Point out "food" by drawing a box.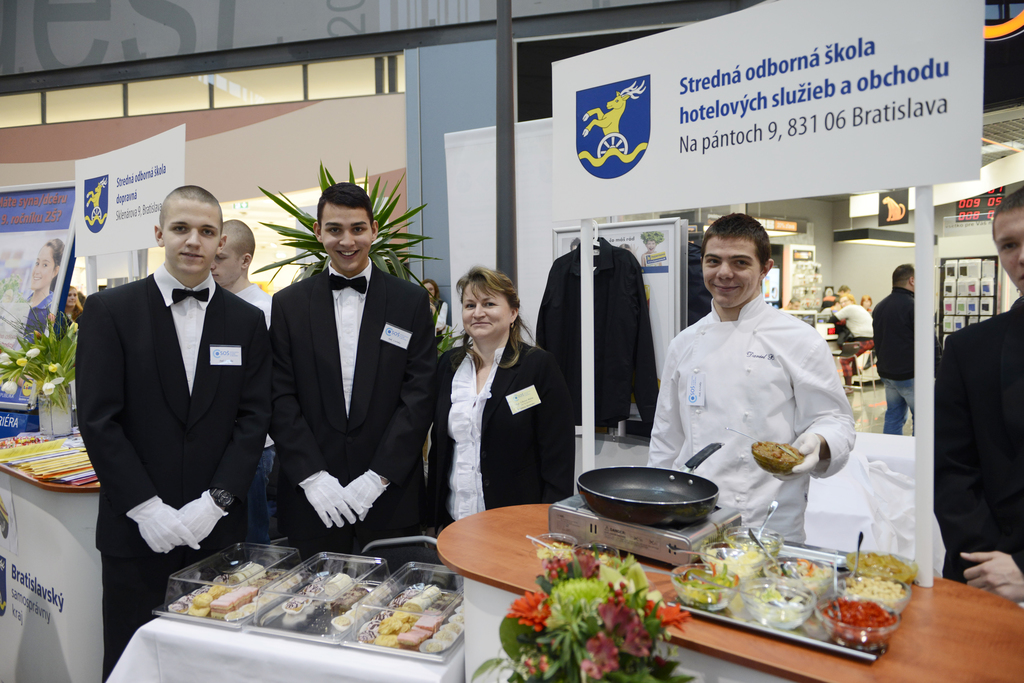
[534,542,570,561].
